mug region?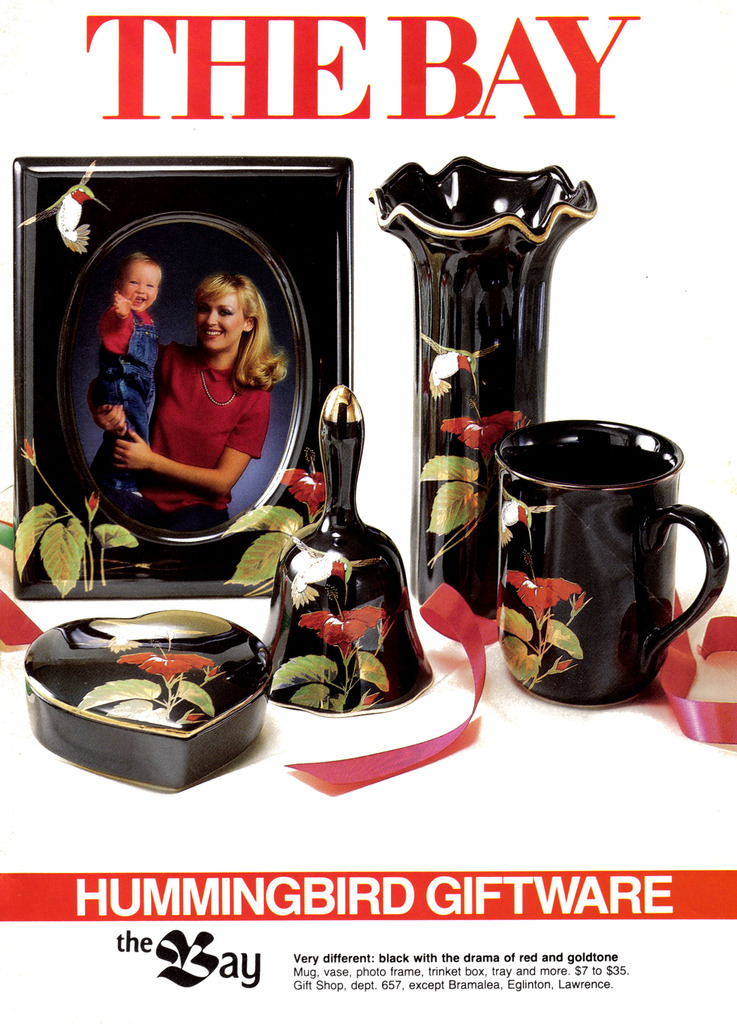
[left=494, top=419, right=729, bottom=708]
